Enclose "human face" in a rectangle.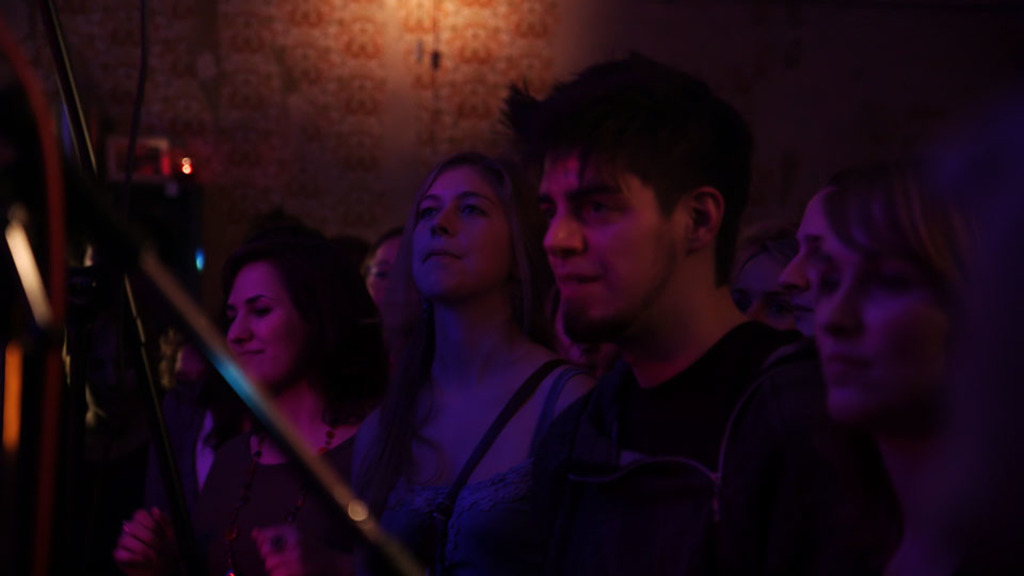
crop(814, 225, 965, 428).
